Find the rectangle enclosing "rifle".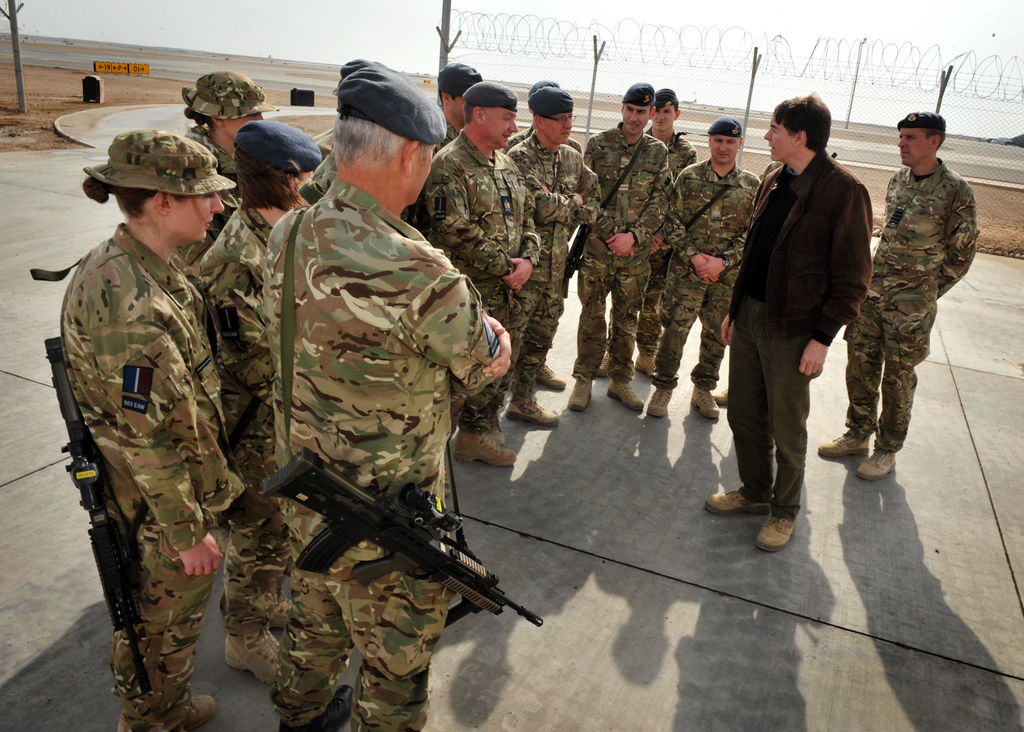
<bbox>259, 446, 542, 622</bbox>.
